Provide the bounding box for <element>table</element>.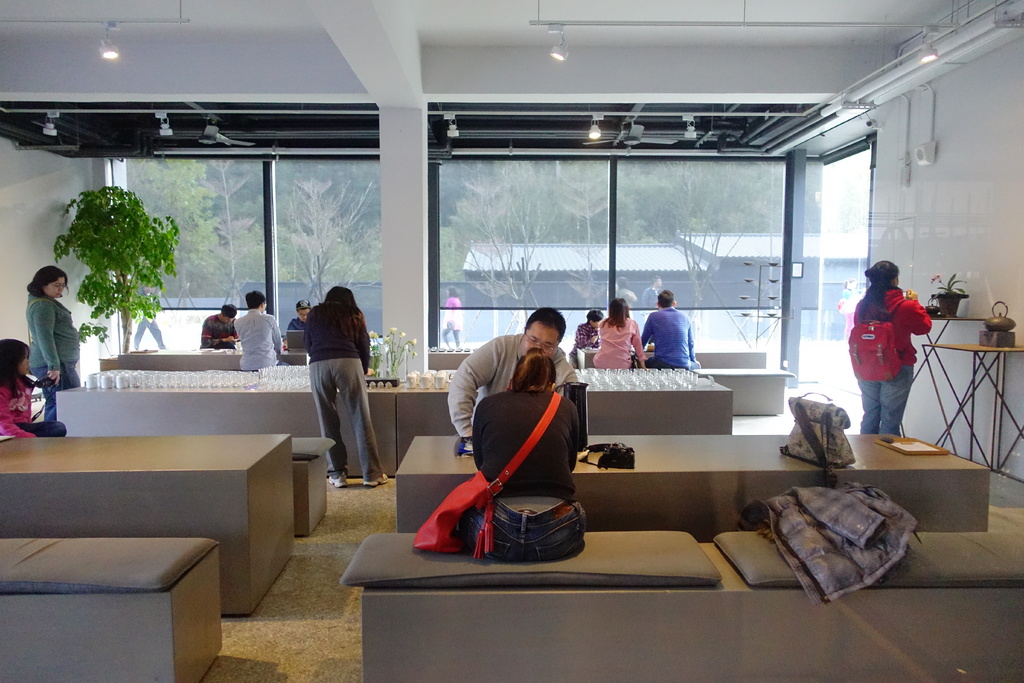
box(59, 365, 728, 477).
